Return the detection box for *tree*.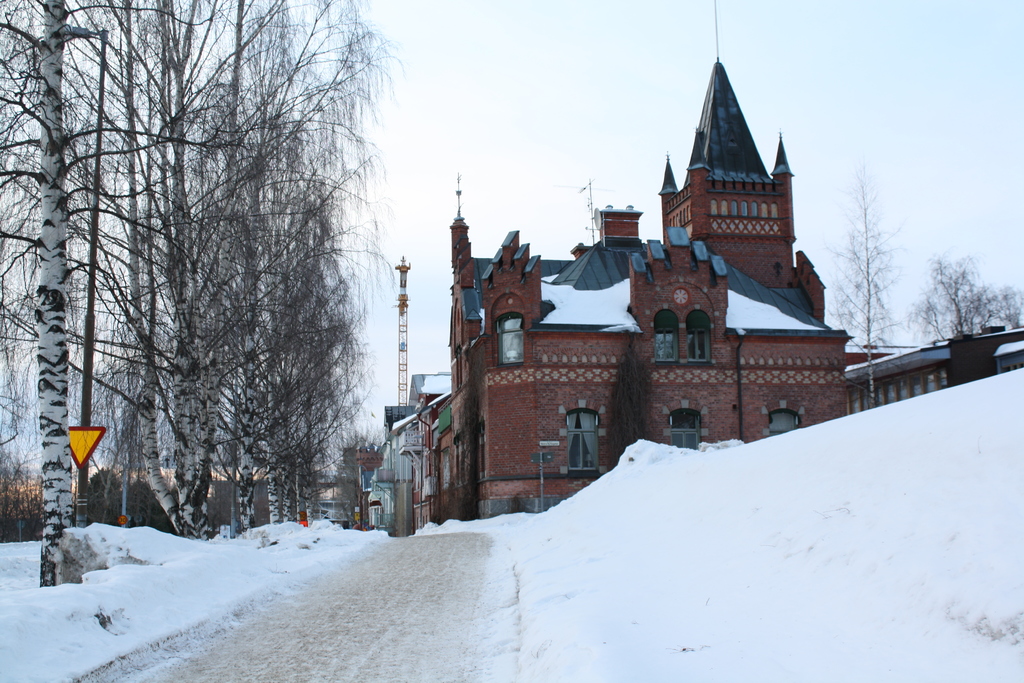
[x1=264, y1=183, x2=344, y2=526].
